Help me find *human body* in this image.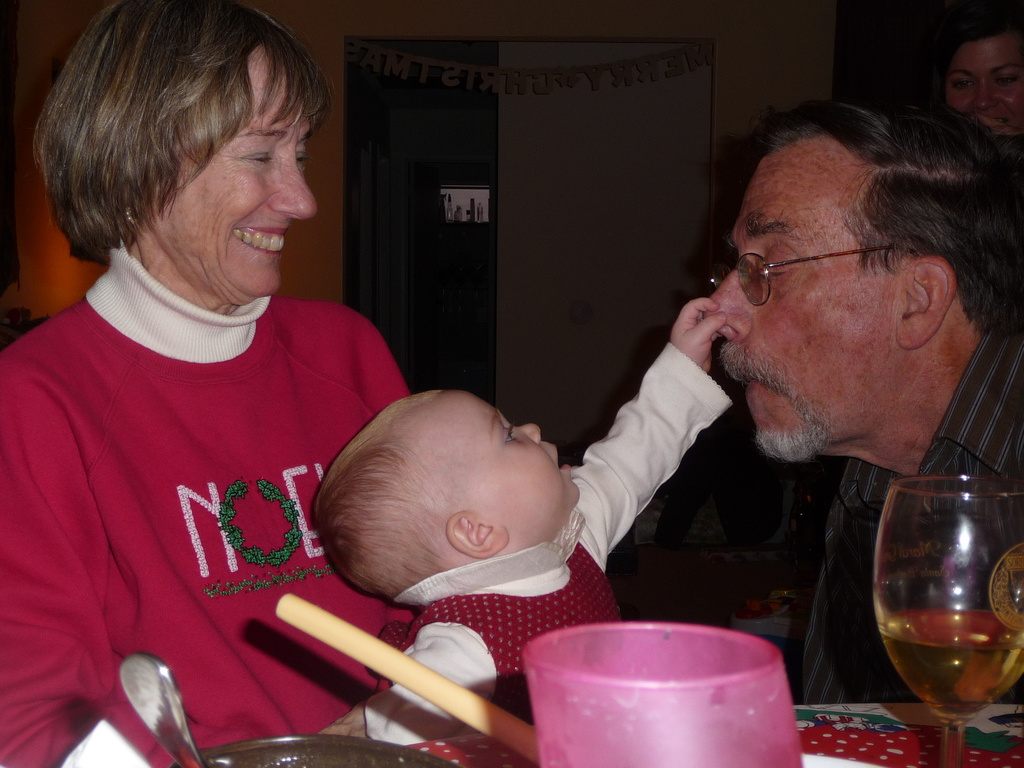
Found it: left=787, top=324, right=1023, bottom=707.
